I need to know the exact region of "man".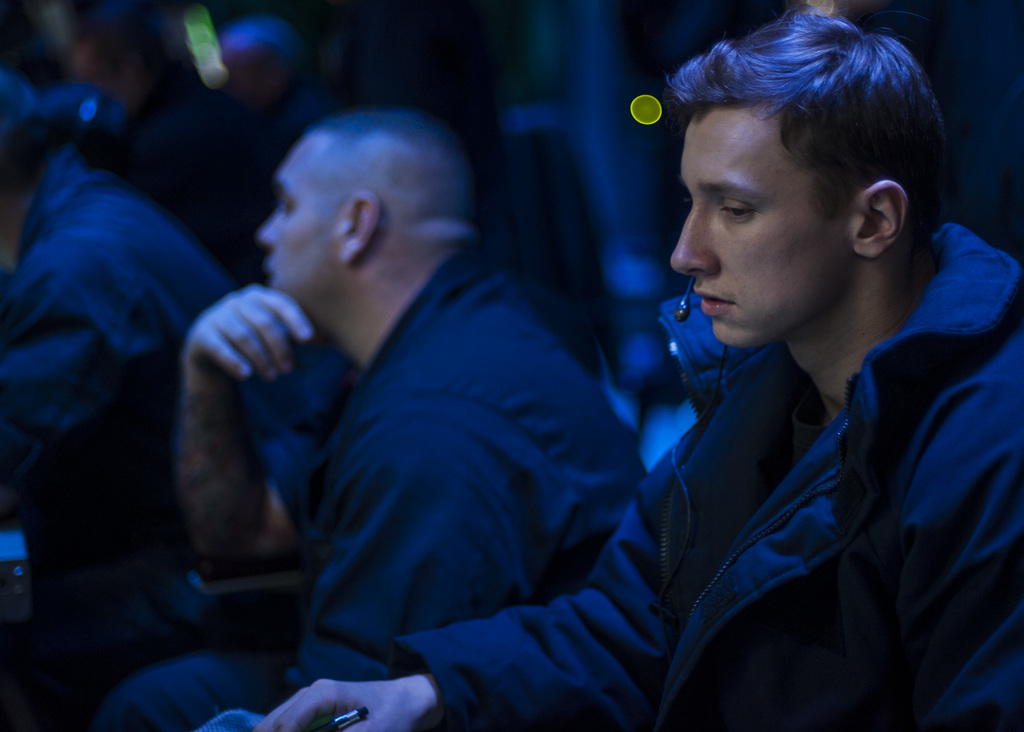
Region: [266, 1, 1023, 731].
